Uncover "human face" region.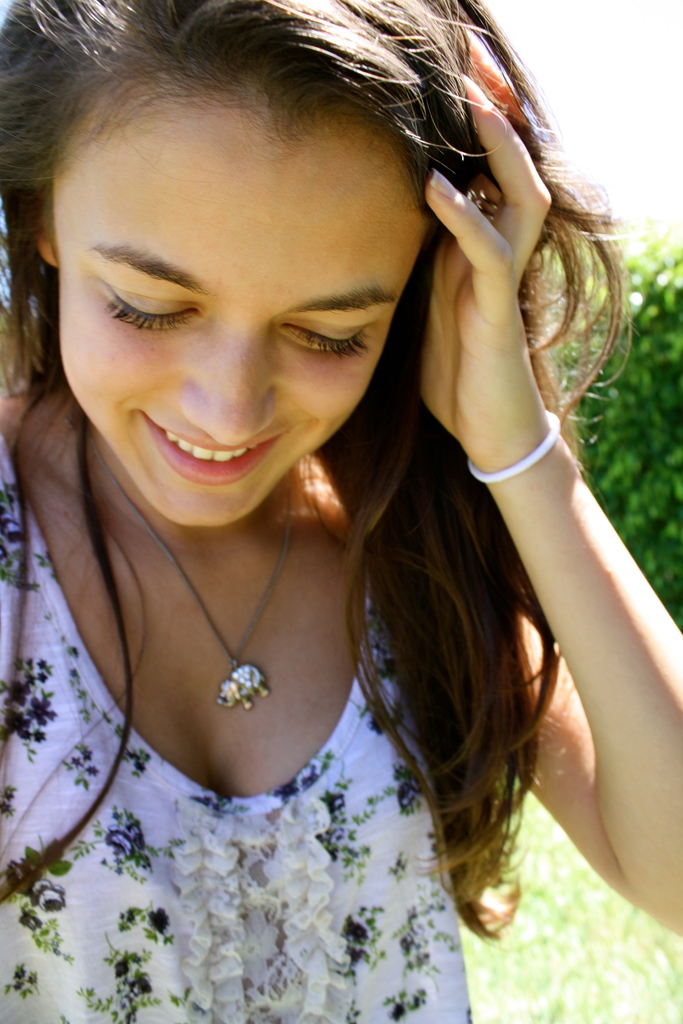
Uncovered: <region>55, 88, 428, 524</region>.
